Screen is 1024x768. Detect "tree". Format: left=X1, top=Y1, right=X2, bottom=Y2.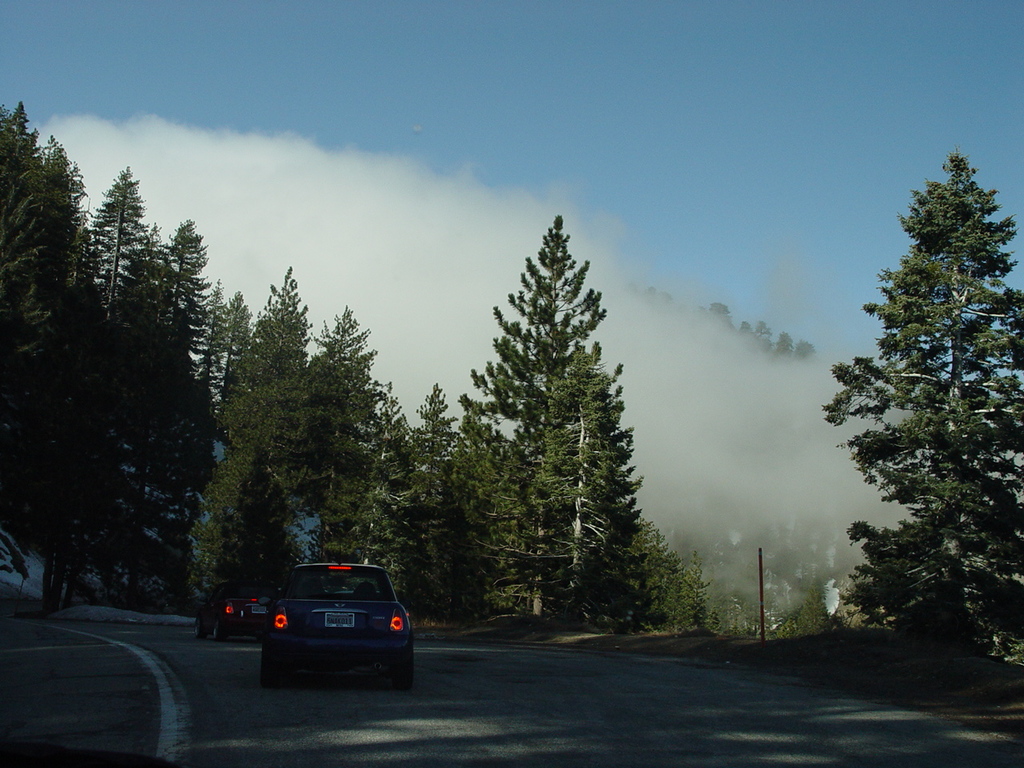
left=819, top=150, right=1023, bottom=670.
